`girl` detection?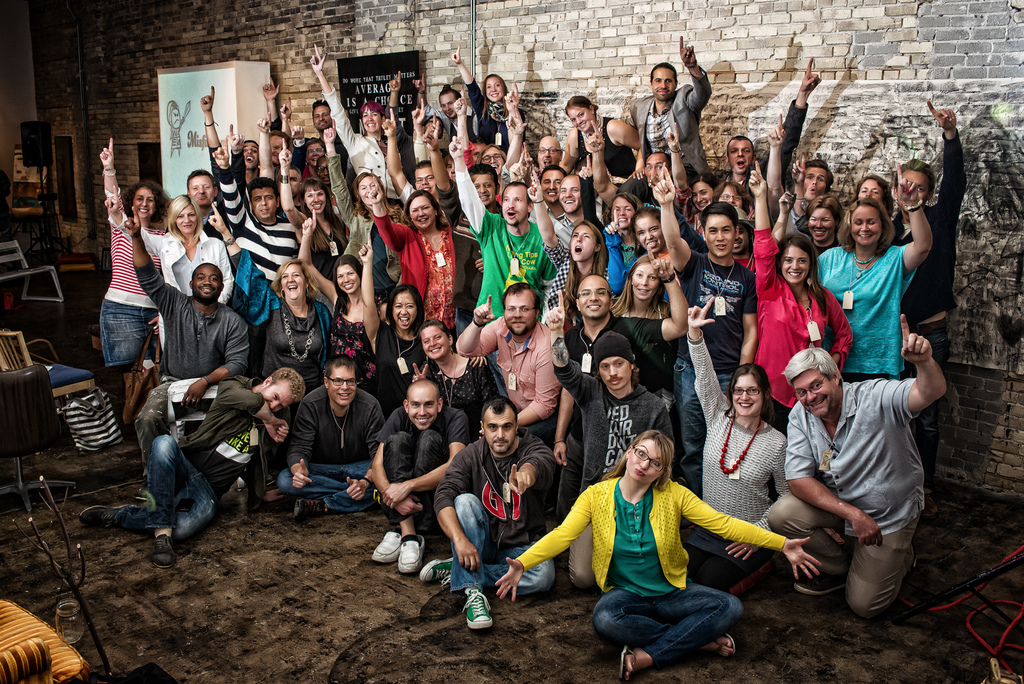
rect(102, 132, 189, 444)
